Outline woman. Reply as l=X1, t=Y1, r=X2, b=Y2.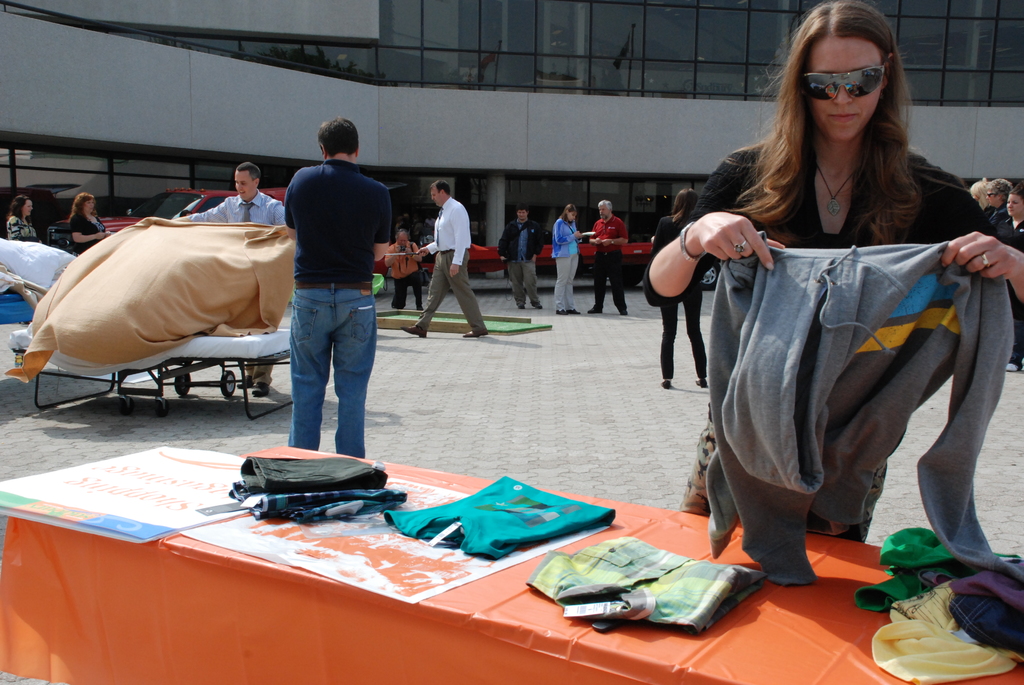
l=4, t=193, r=40, b=241.
